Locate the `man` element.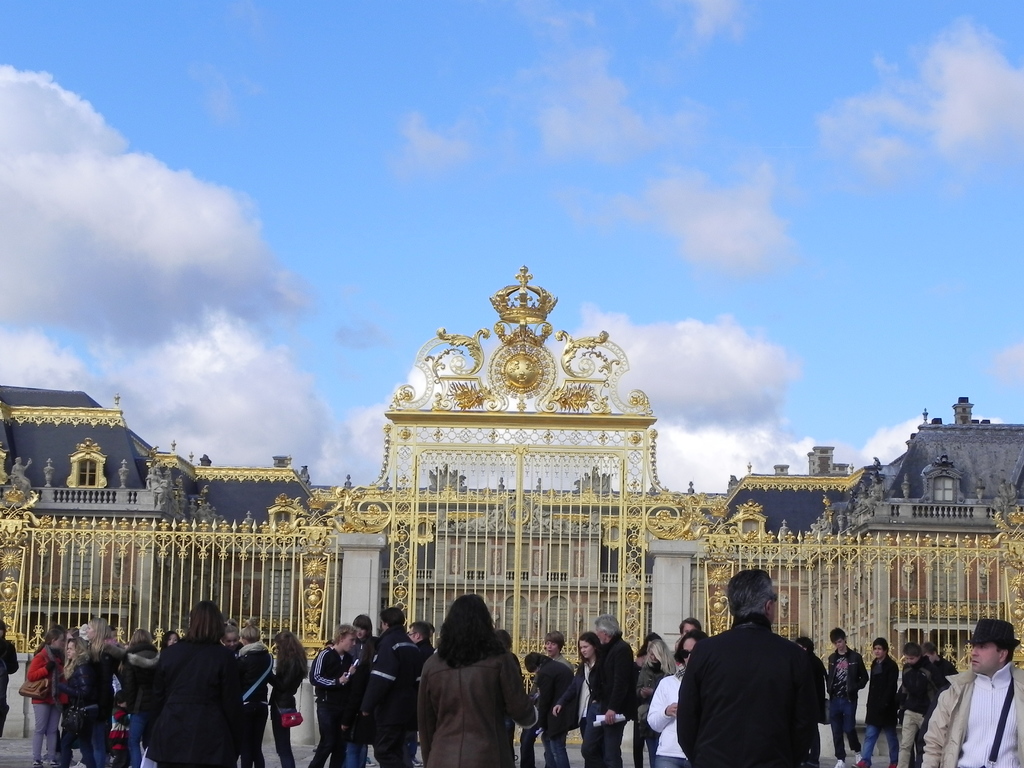
Element bbox: [861,637,902,767].
